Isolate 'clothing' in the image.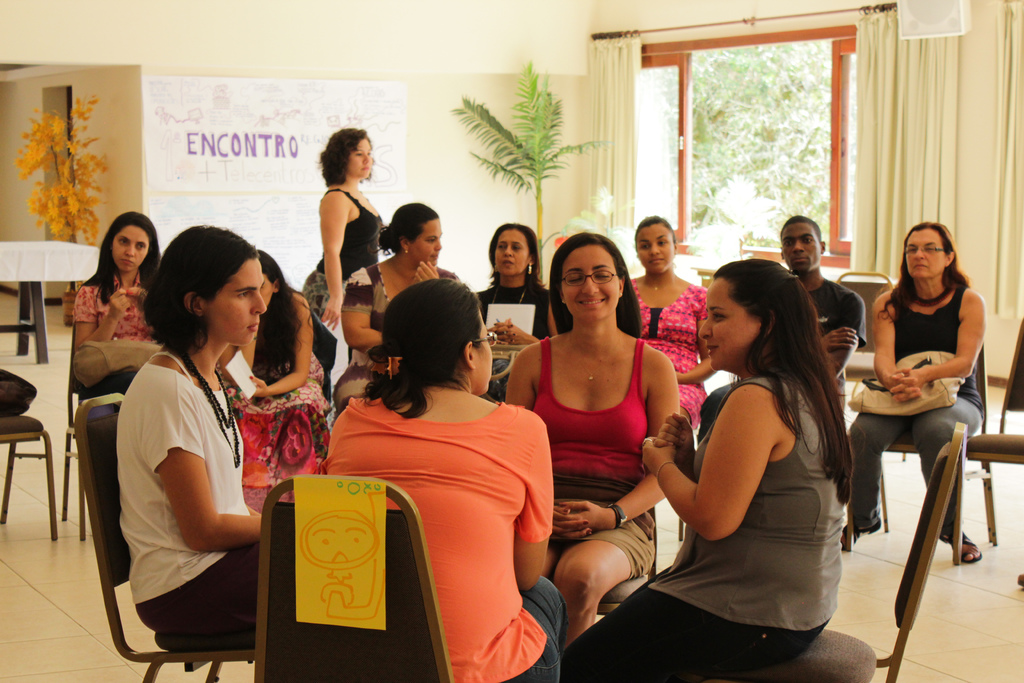
Isolated region: bbox=[302, 189, 386, 324].
